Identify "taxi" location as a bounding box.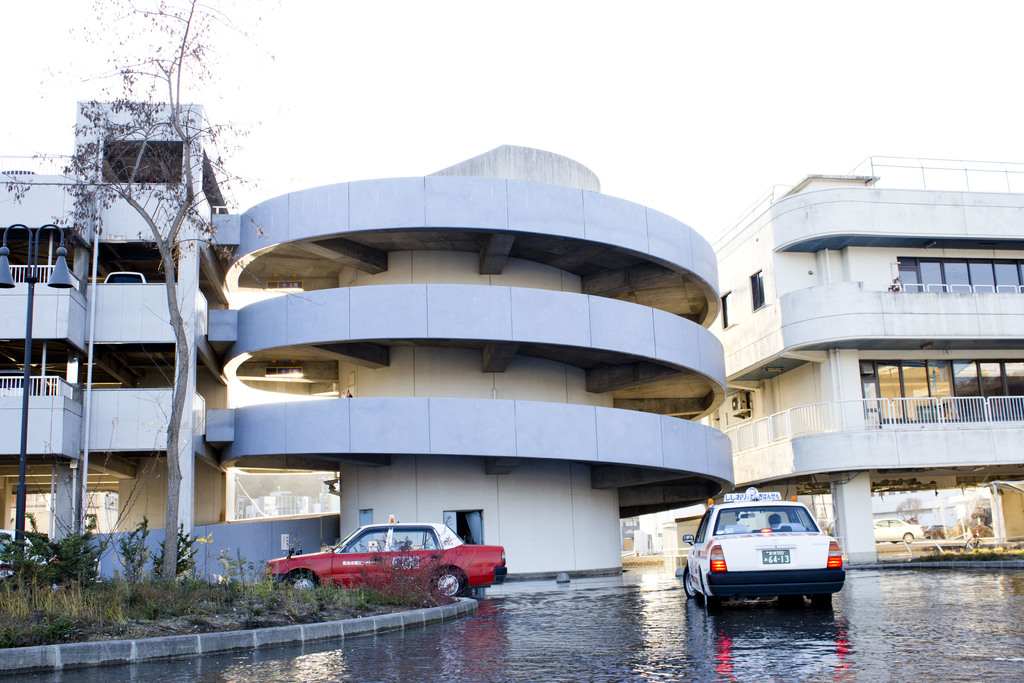
[left=682, top=494, right=854, bottom=609].
